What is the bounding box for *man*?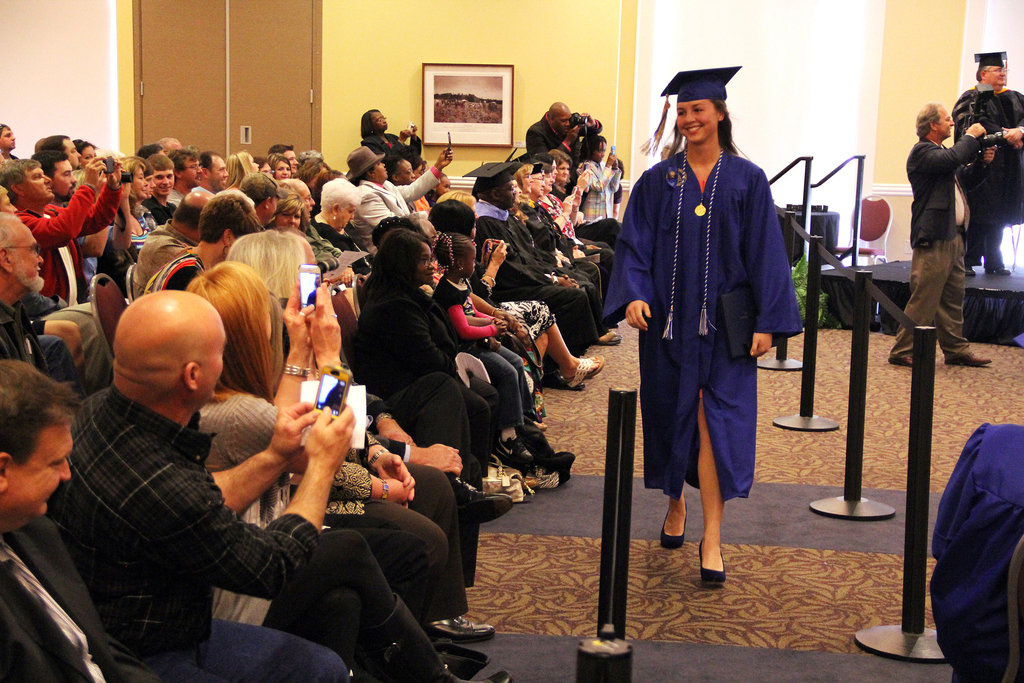
[left=32, top=152, right=113, bottom=289].
